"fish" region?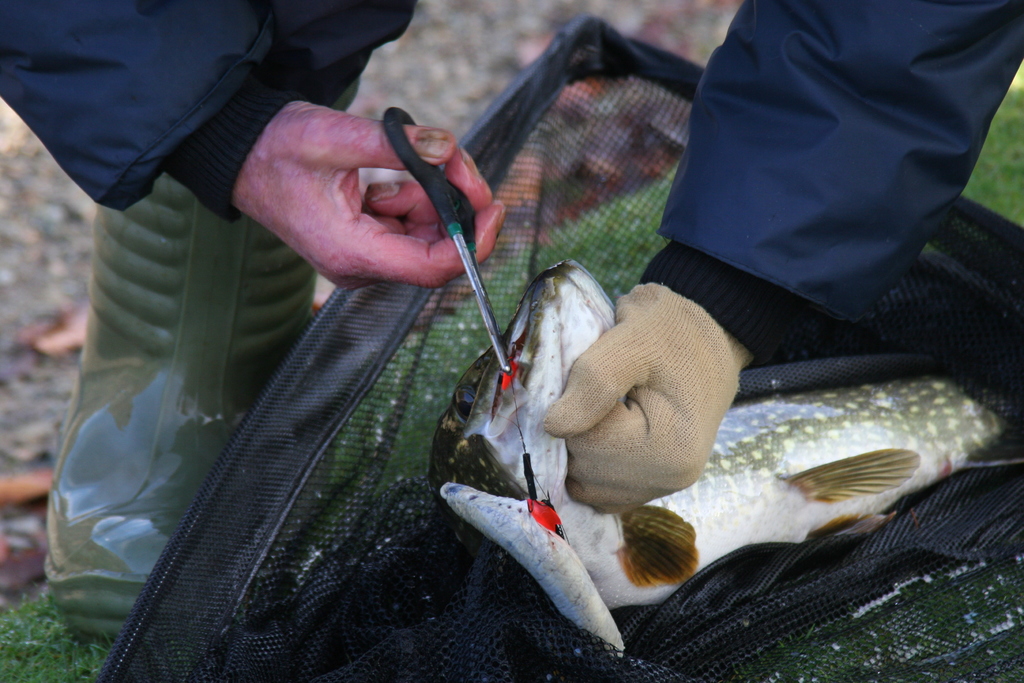
BBox(568, 379, 1023, 618)
